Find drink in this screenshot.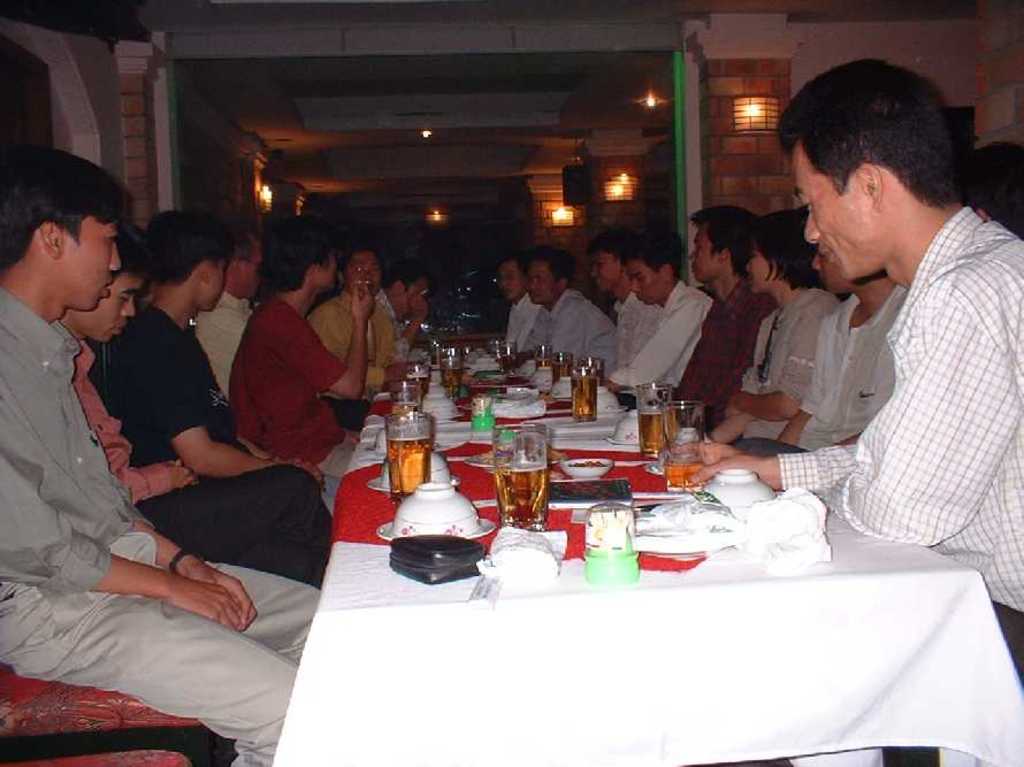
The bounding box for drink is [390, 405, 415, 415].
